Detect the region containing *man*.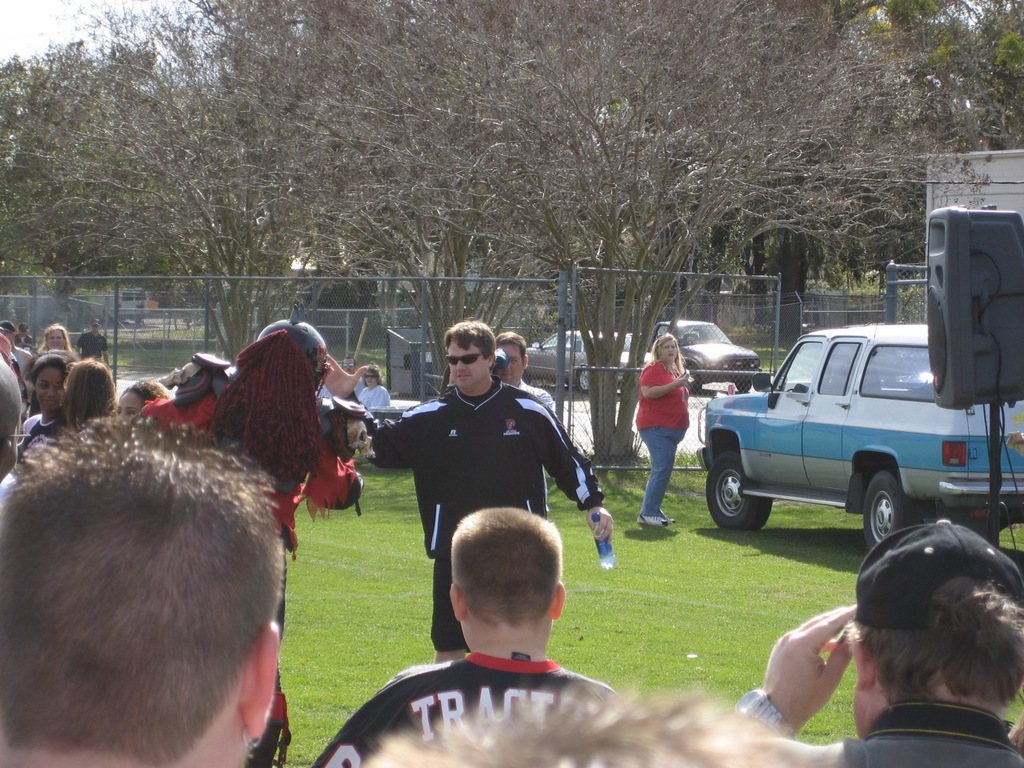
{"x1": 734, "y1": 517, "x2": 1023, "y2": 767}.
